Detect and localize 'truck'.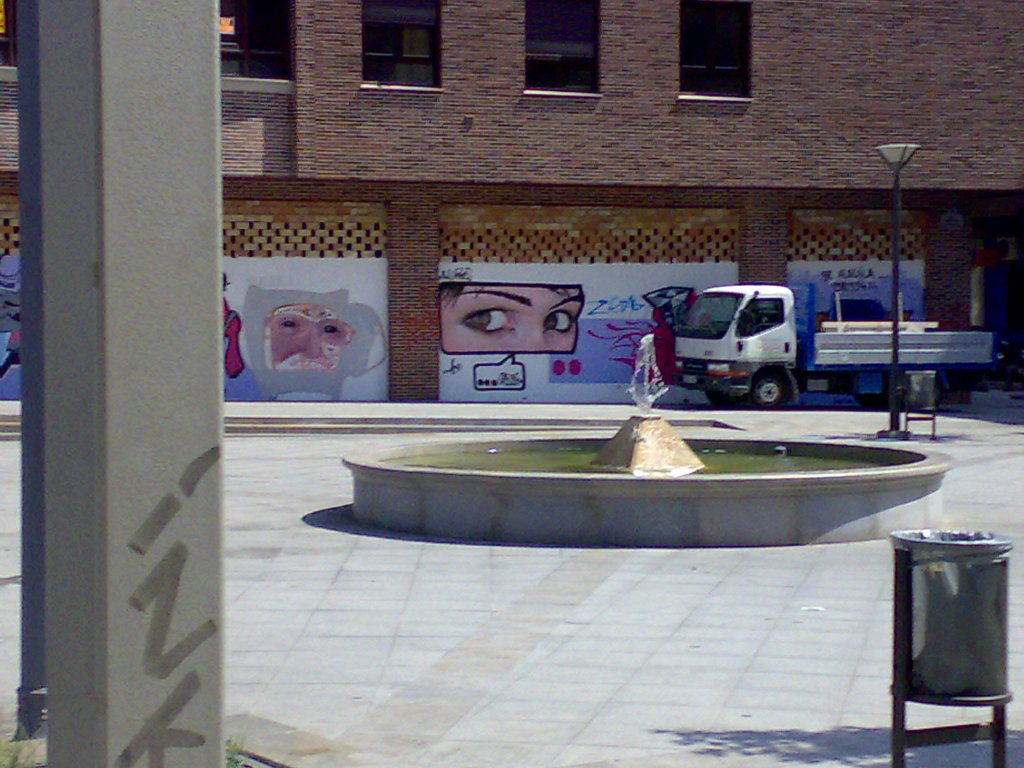
Localized at 627:276:924:414.
